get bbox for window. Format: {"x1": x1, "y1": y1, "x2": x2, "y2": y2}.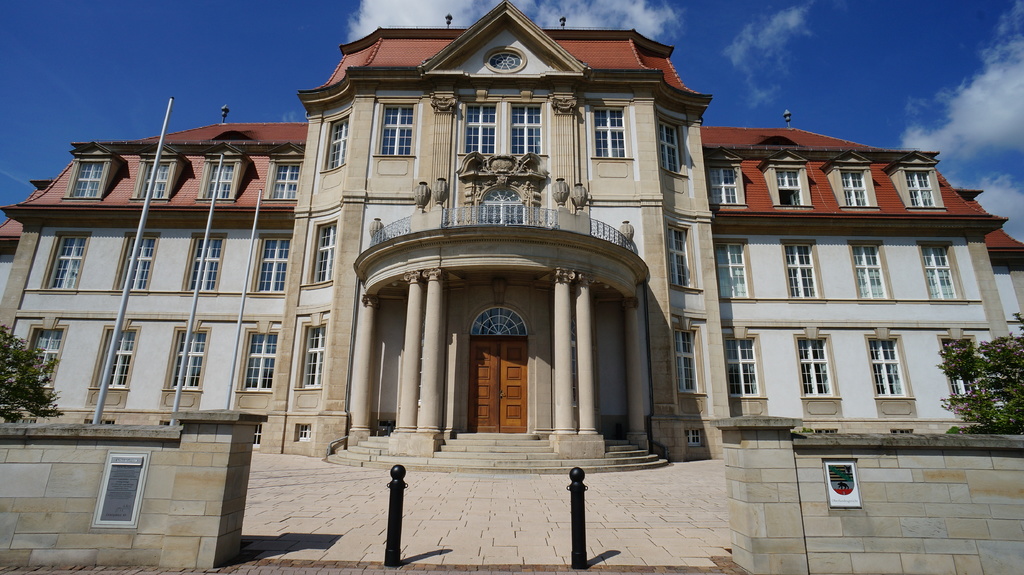
{"x1": 184, "y1": 236, "x2": 225, "y2": 295}.
